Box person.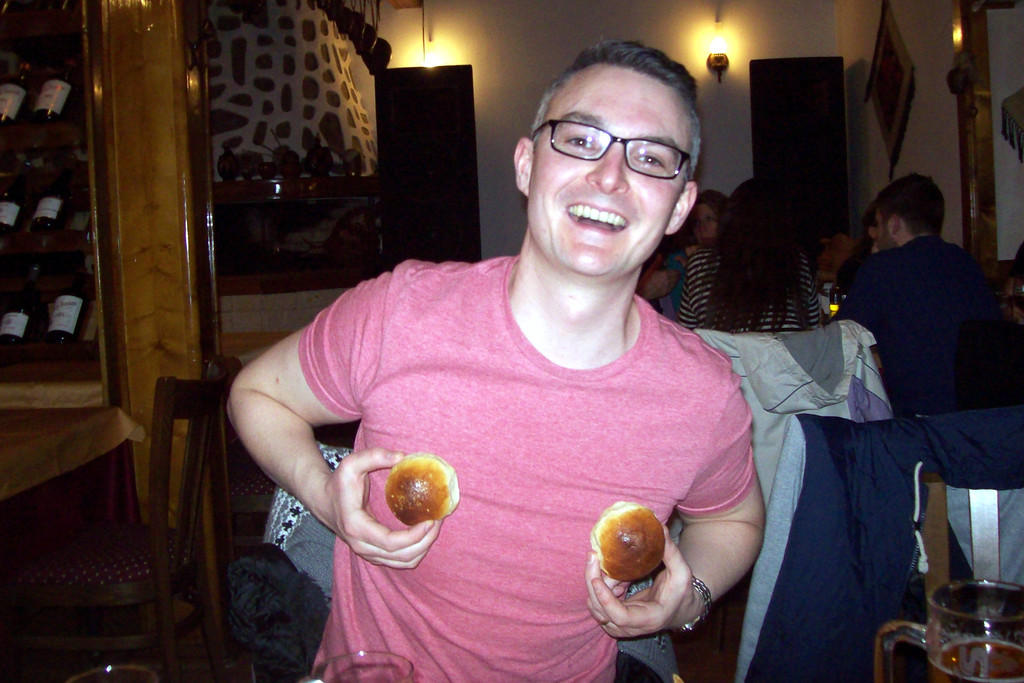
box(222, 41, 772, 682).
